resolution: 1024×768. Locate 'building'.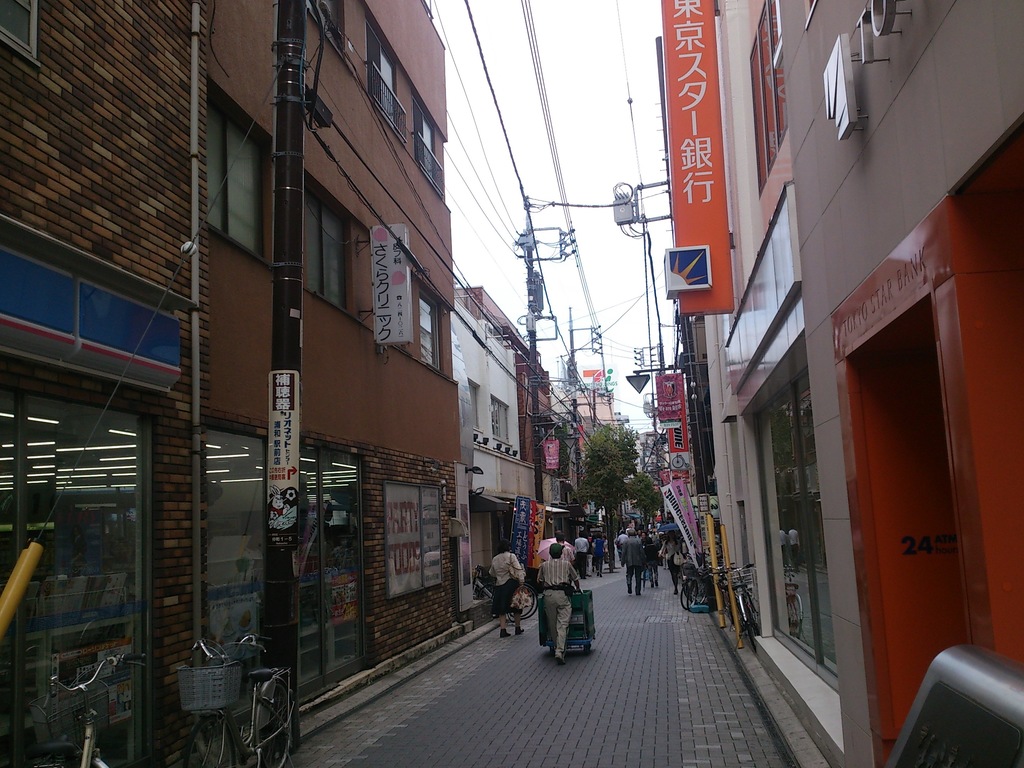
{"left": 705, "top": 0, "right": 1023, "bottom": 763}.
